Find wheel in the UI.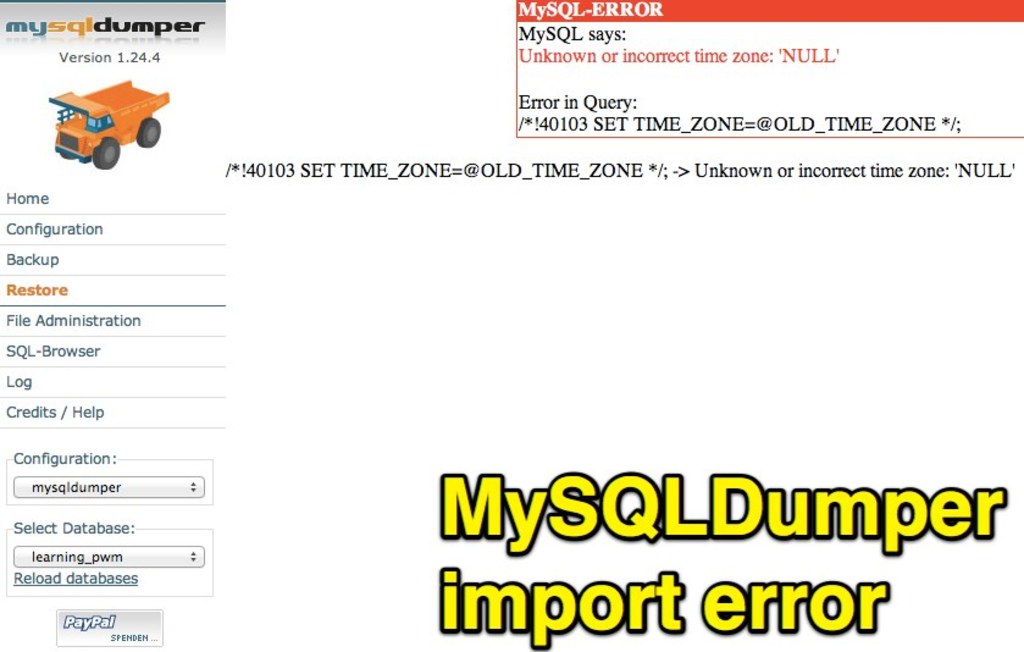
UI element at [x1=135, y1=115, x2=160, y2=149].
